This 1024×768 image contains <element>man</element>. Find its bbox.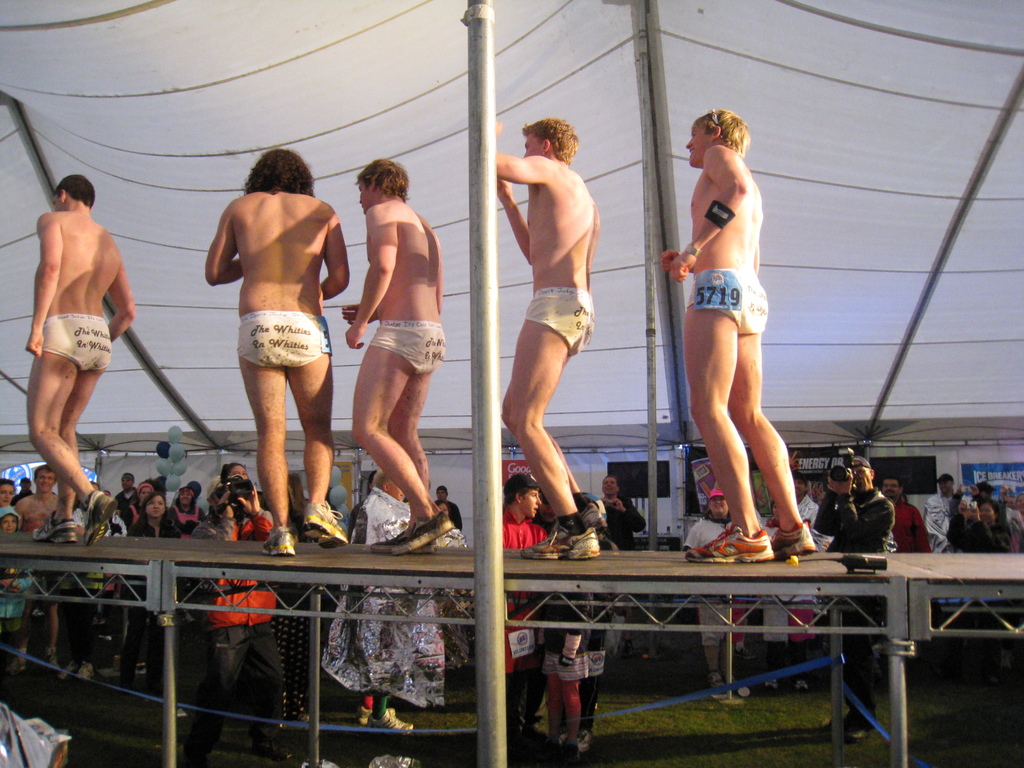
box=[338, 152, 447, 545].
